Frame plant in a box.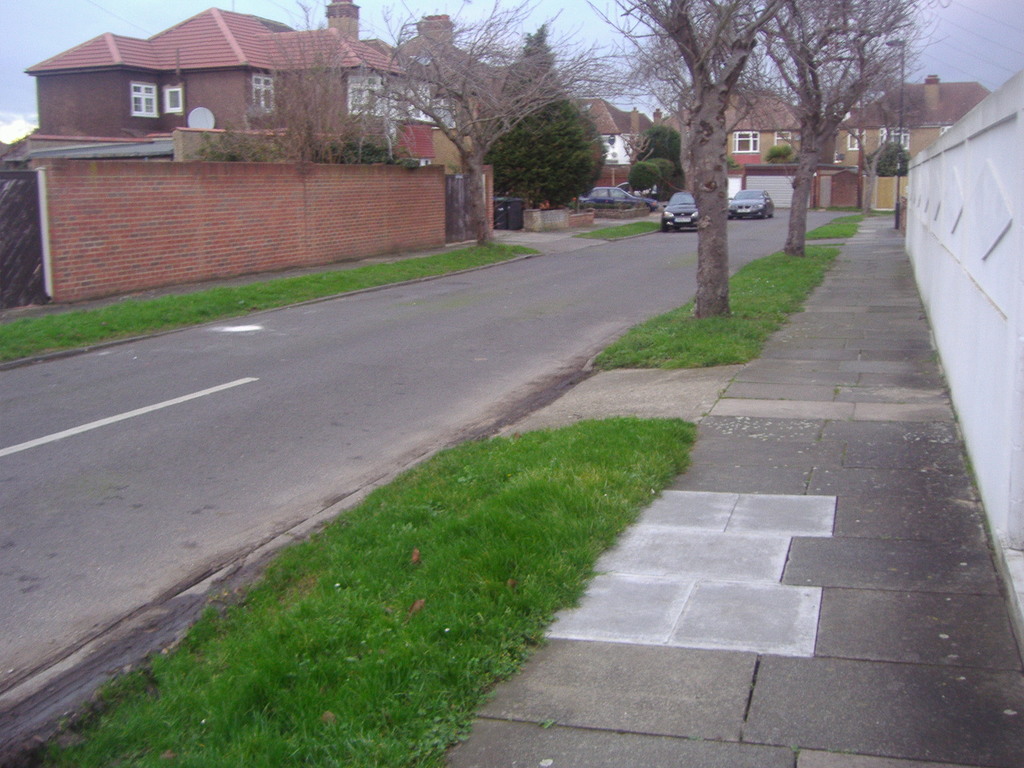
649, 154, 687, 190.
